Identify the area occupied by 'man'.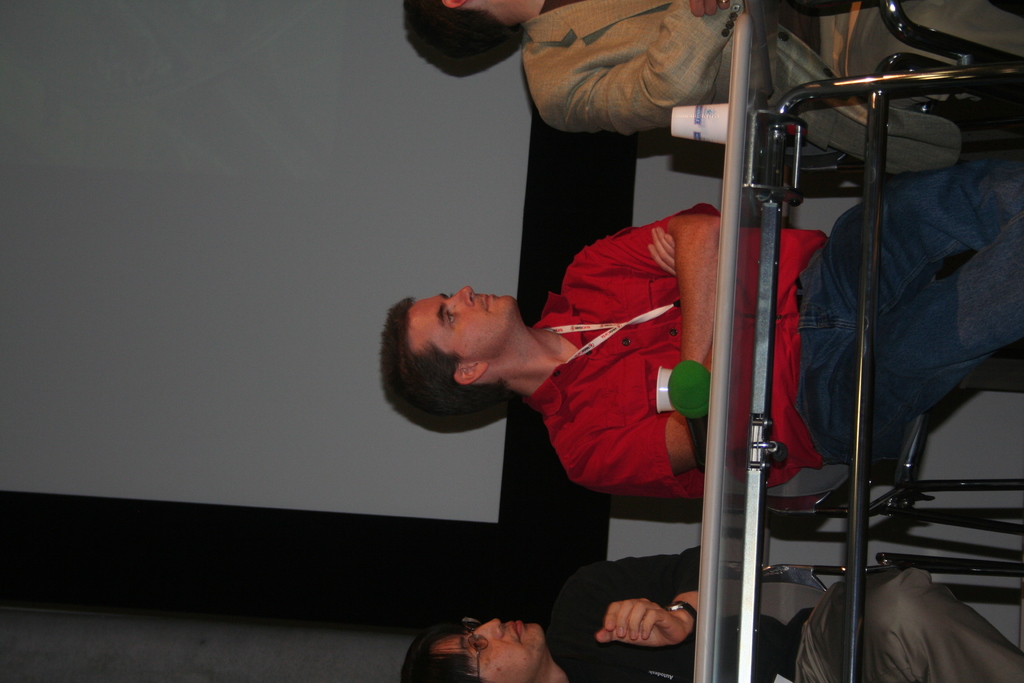
Area: box=[401, 541, 1023, 682].
